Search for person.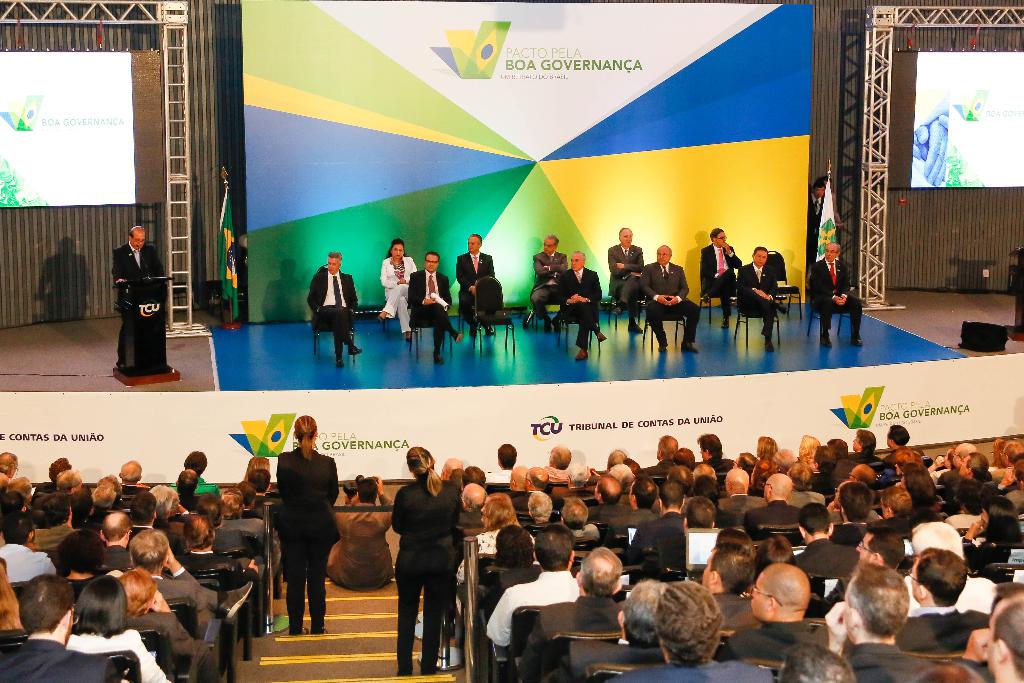
Found at x1=633, y1=243, x2=701, y2=350.
